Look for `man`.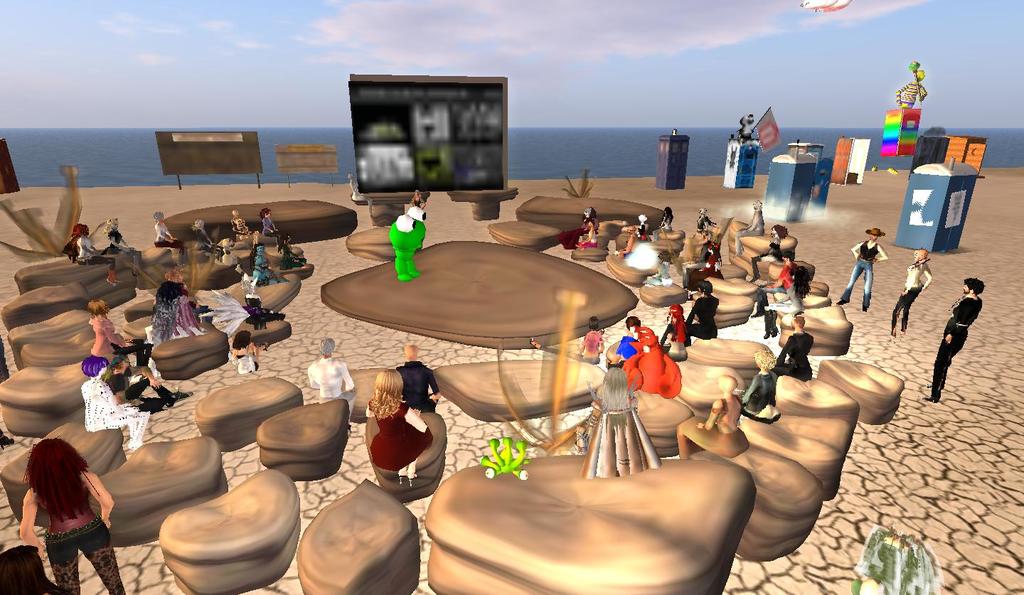
Found: 308, 334, 351, 414.
